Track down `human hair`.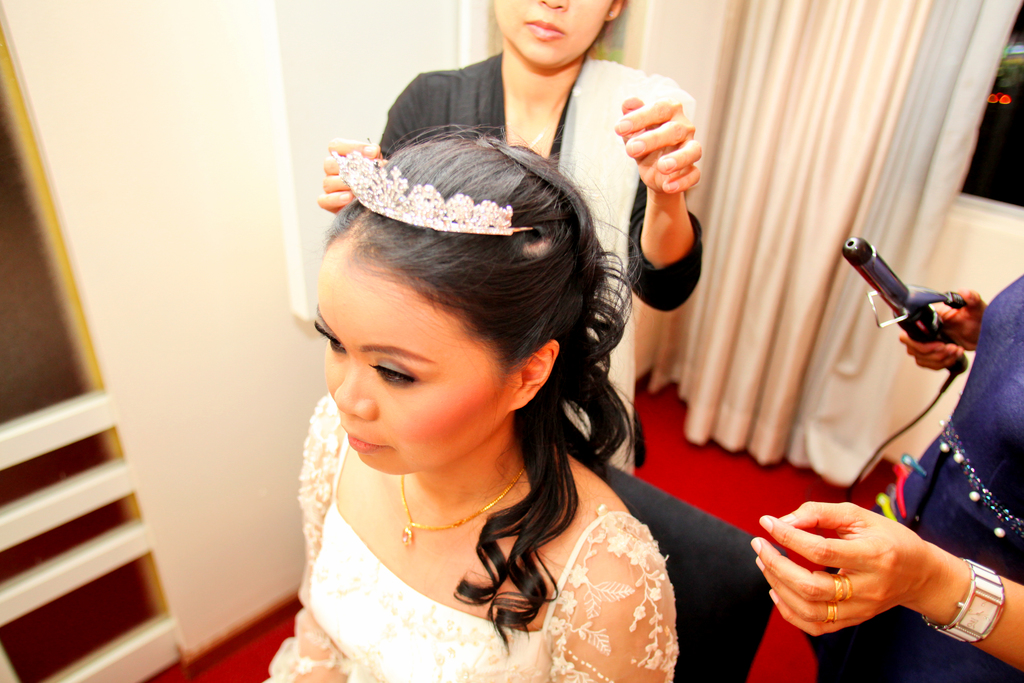
Tracked to [x1=305, y1=120, x2=631, y2=538].
